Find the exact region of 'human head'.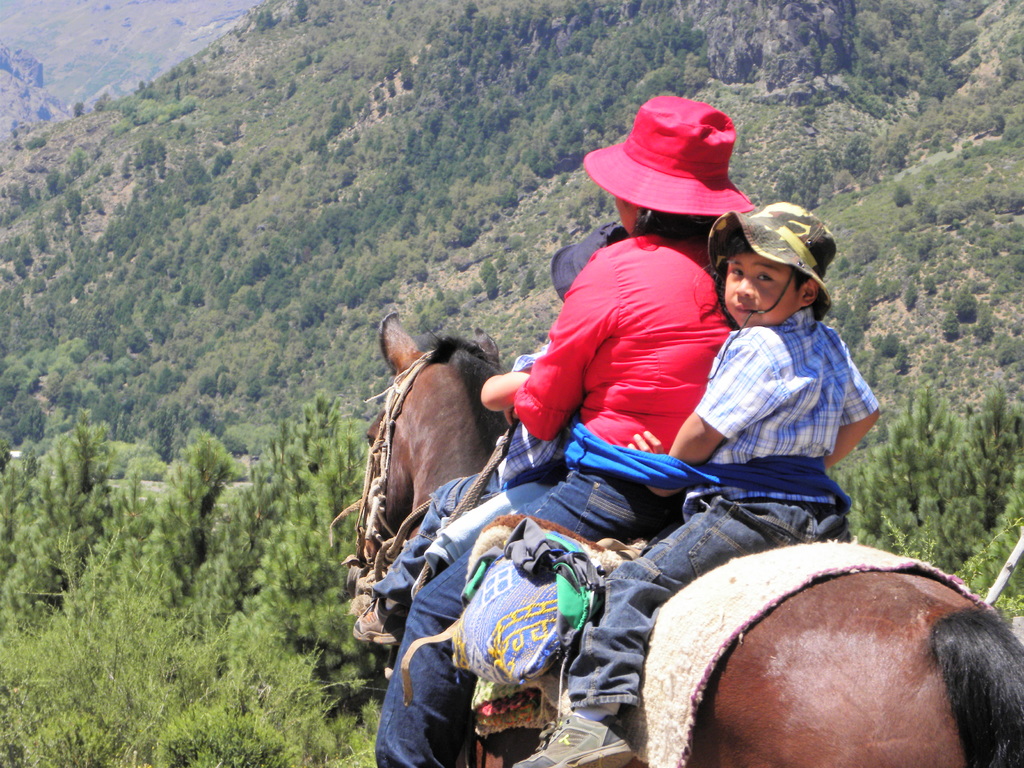
Exact region: rect(614, 98, 735, 236).
